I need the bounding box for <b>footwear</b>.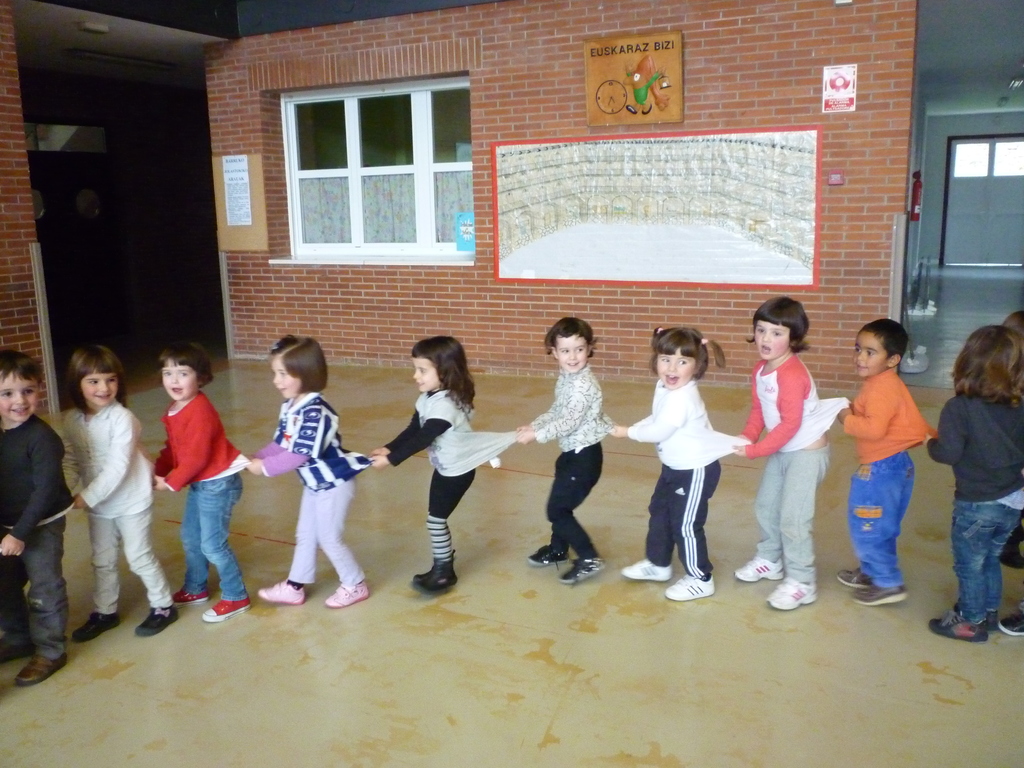
Here it is: pyautogui.locateOnScreen(836, 569, 872, 591).
